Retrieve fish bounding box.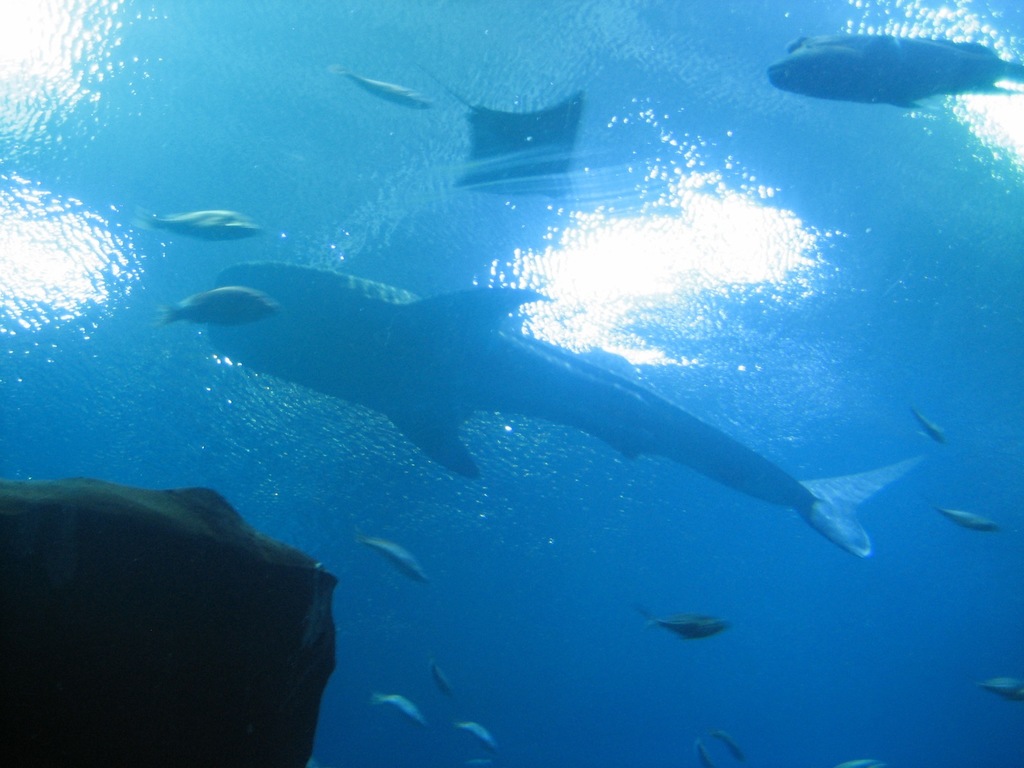
Bounding box: <bbox>981, 676, 1023, 703</bbox>.
